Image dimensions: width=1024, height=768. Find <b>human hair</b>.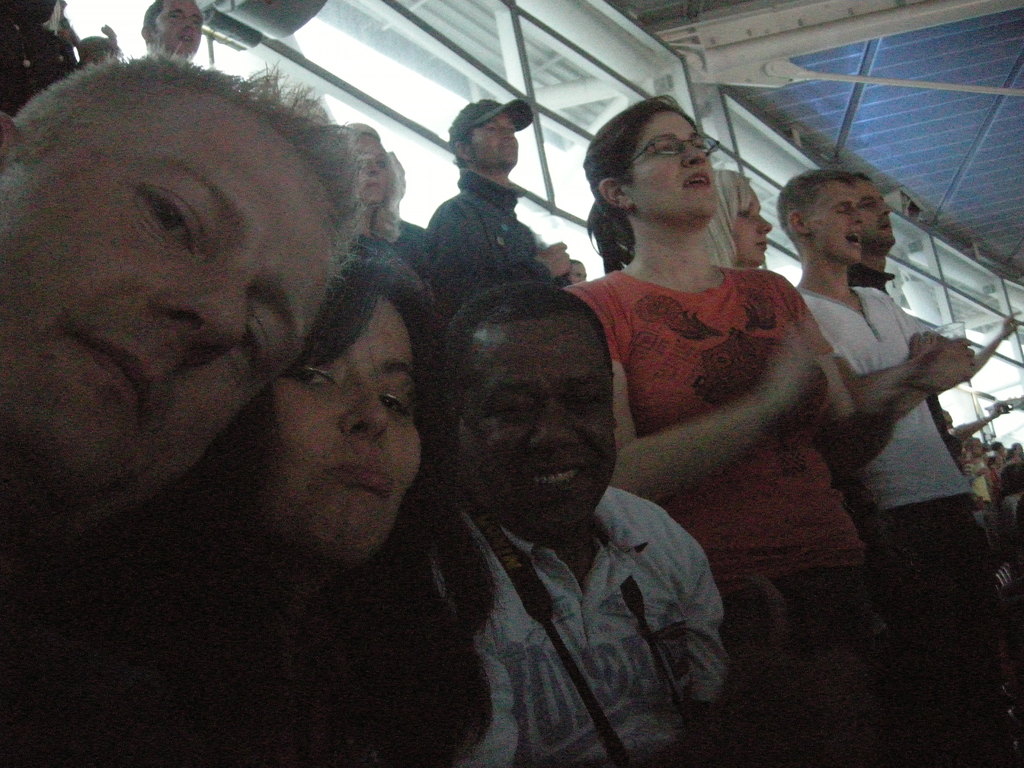
left=0, top=51, right=378, bottom=291.
